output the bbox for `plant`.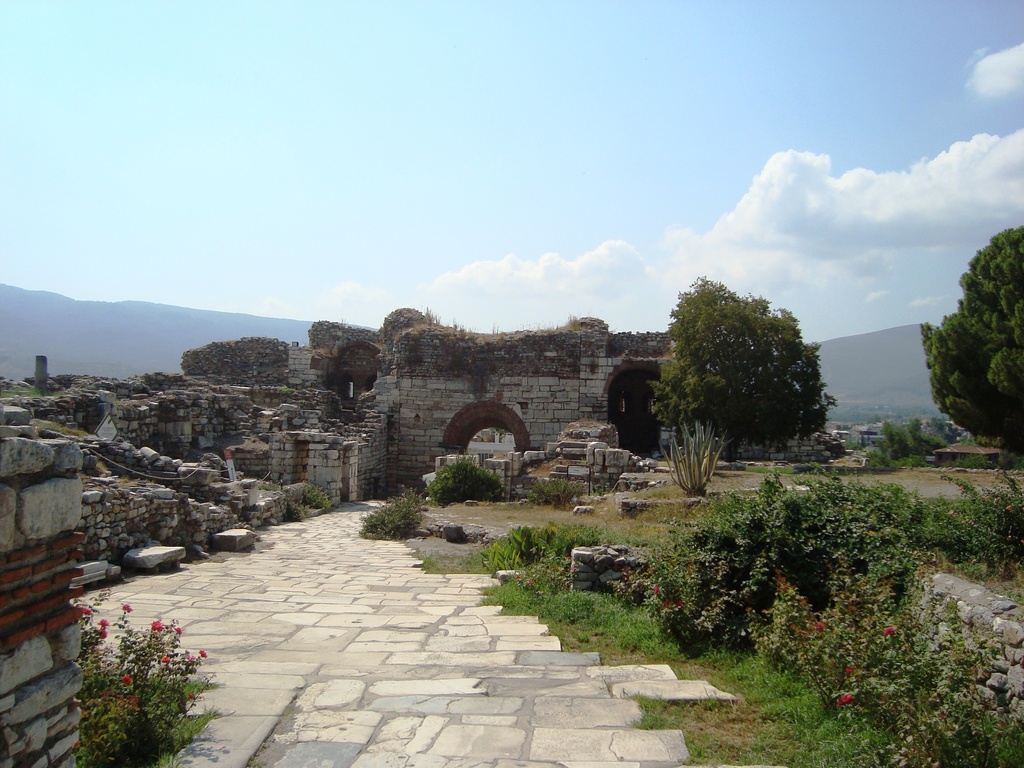
BBox(56, 589, 227, 753).
